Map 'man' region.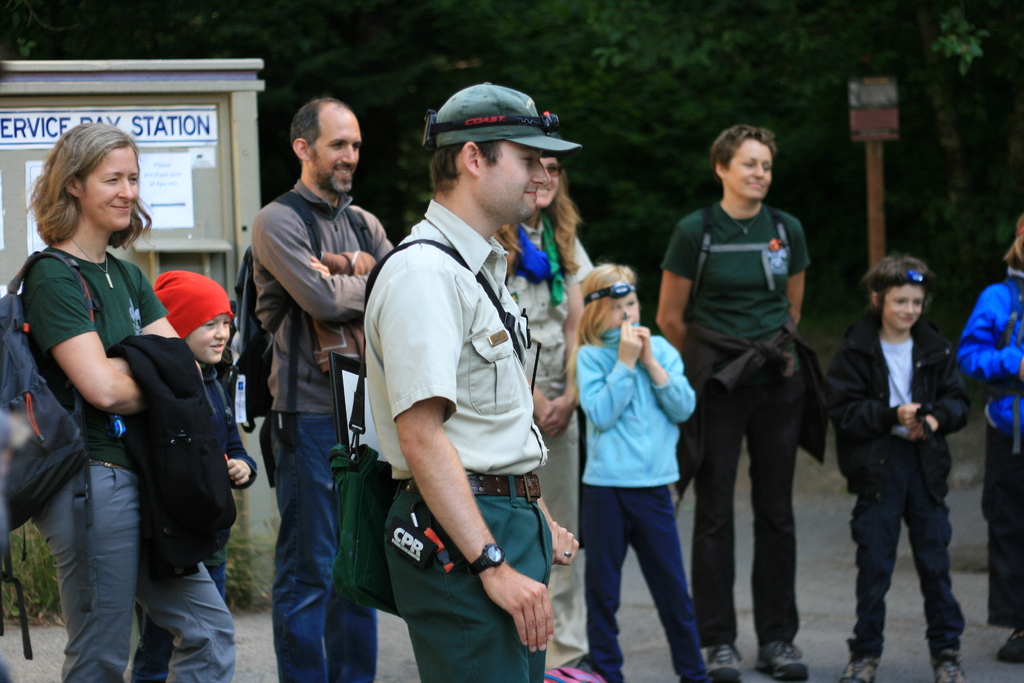
Mapped to <bbox>250, 94, 399, 682</bbox>.
